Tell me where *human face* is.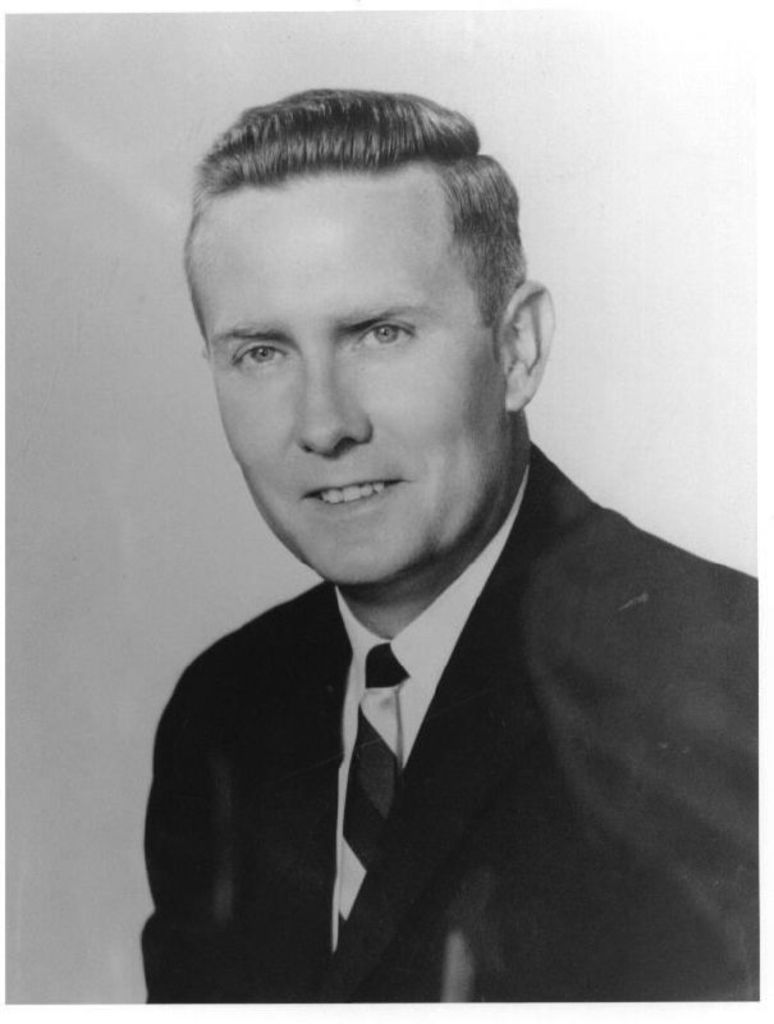
*human face* is at bbox=(188, 164, 502, 584).
